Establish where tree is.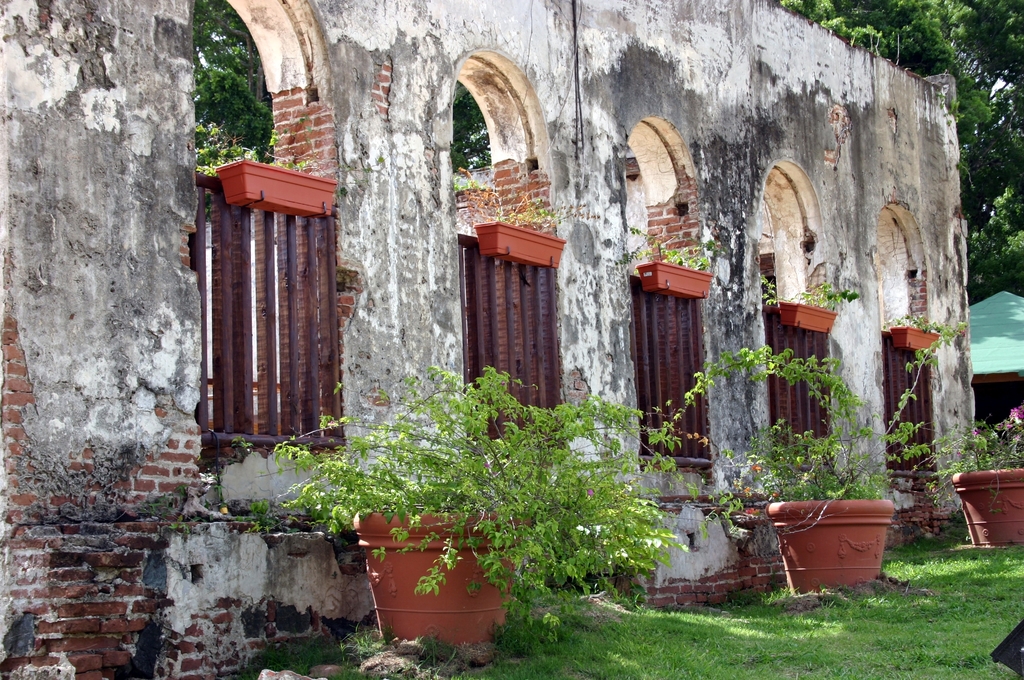
Established at region(775, 0, 1023, 304).
